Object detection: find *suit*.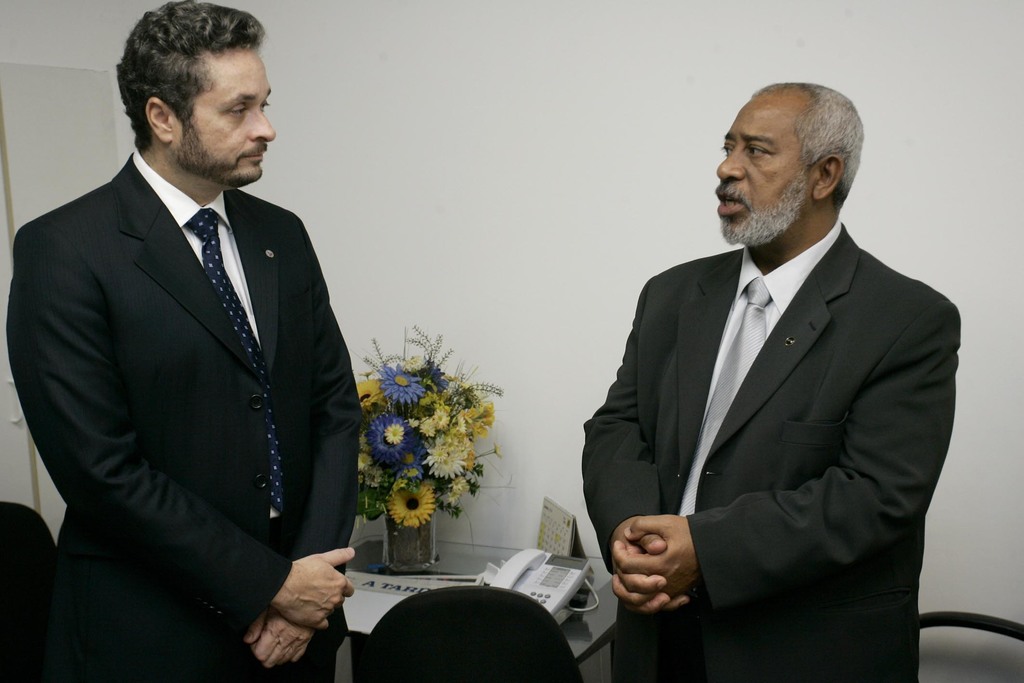
[x1=14, y1=56, x2=368, y2=671].
